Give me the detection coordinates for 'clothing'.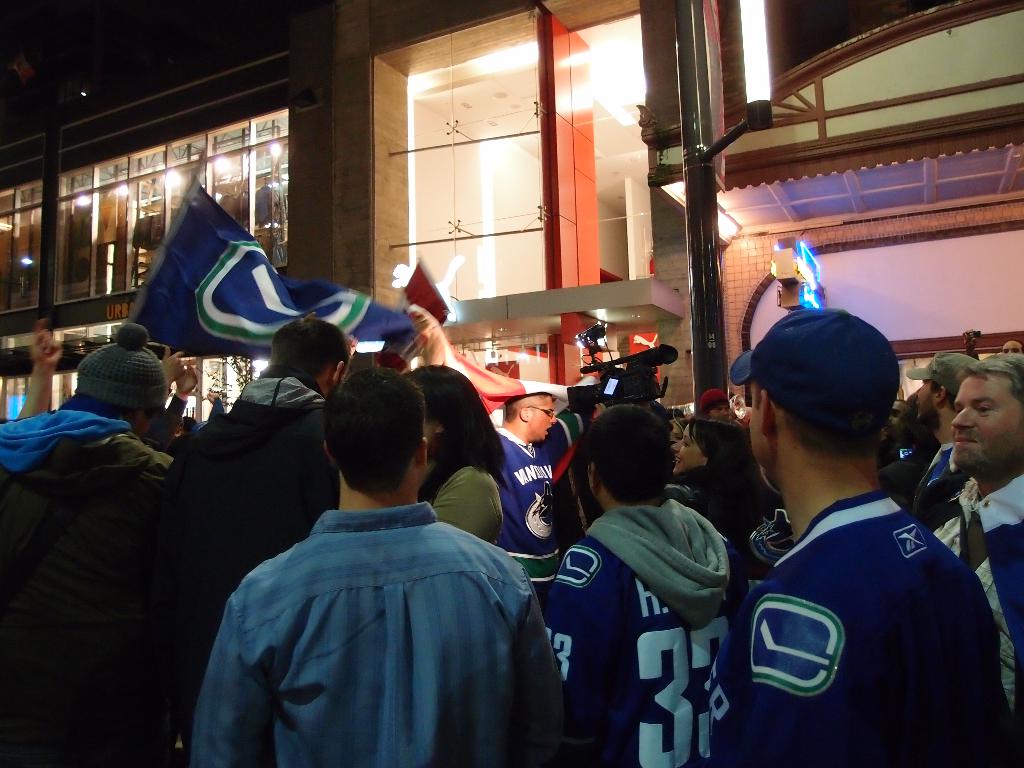
box(544, 506, 729, 767).
